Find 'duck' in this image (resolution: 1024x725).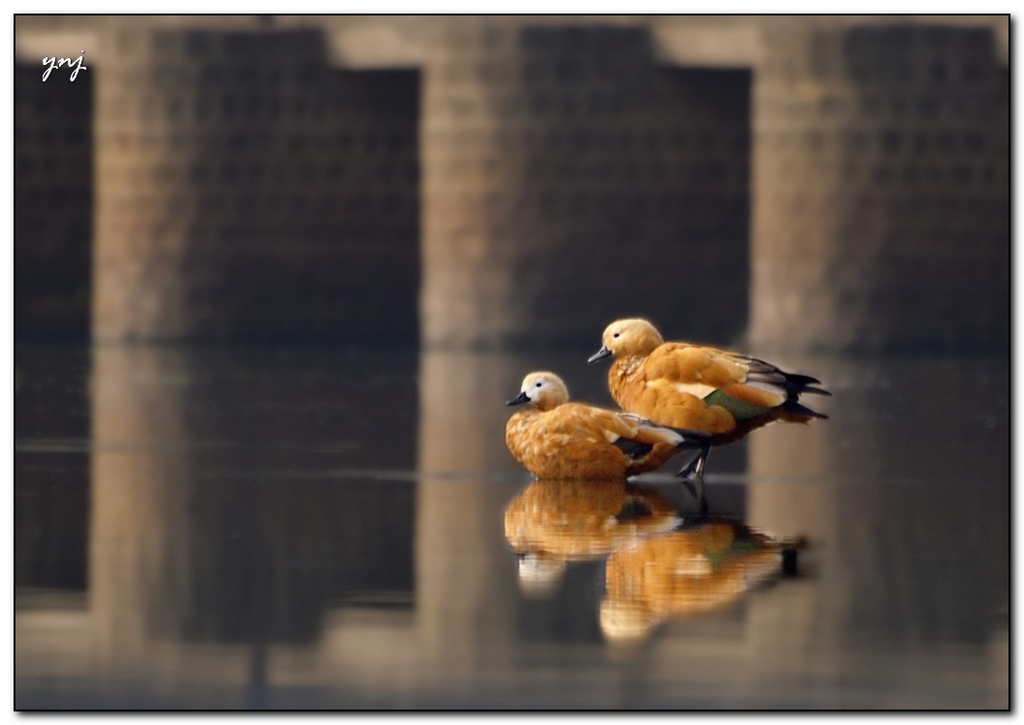
bbox=(572, 307, 815, 466).
